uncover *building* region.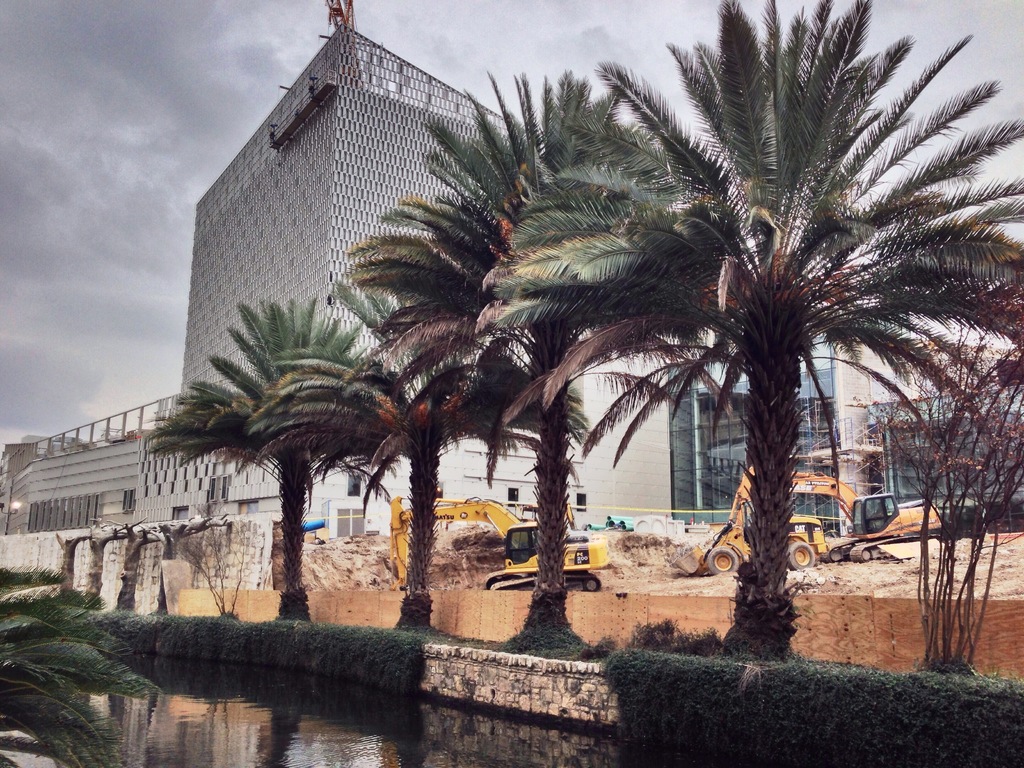
Uncovered: 650:326:1018:531.
